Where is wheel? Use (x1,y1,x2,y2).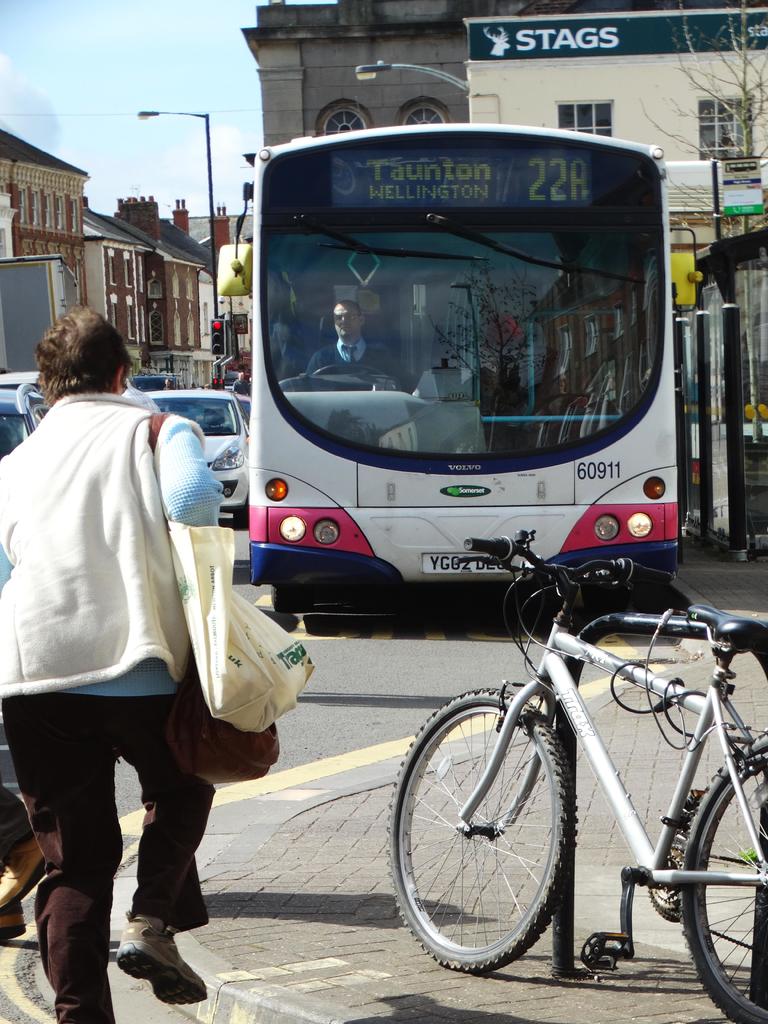
(383,683,583,979).
